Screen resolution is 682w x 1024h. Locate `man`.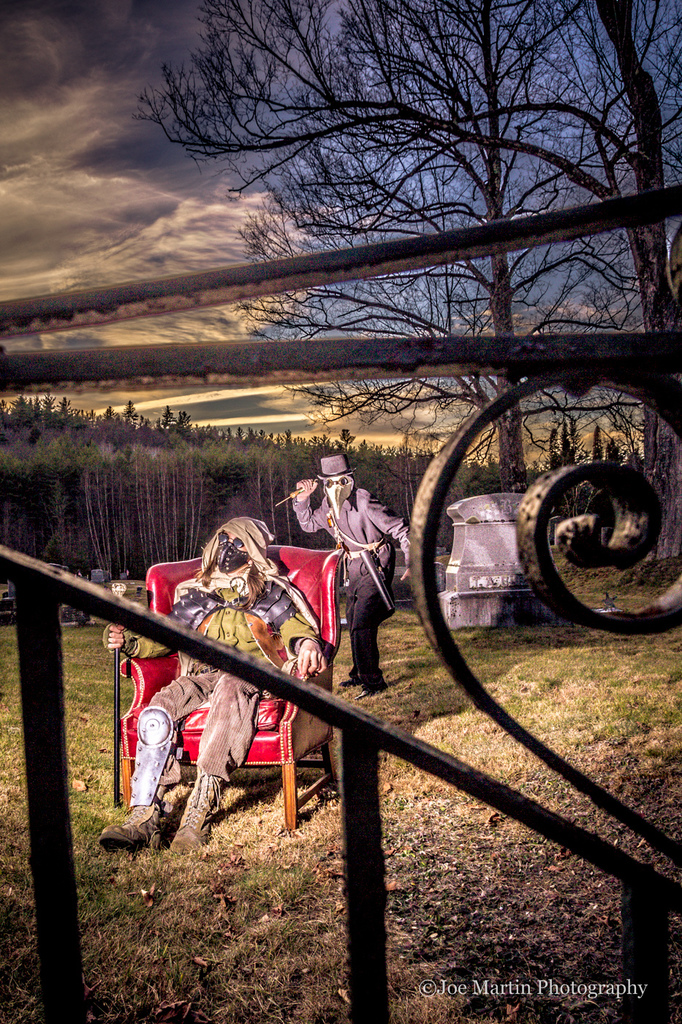
rect(96, 511, 330, 860).
